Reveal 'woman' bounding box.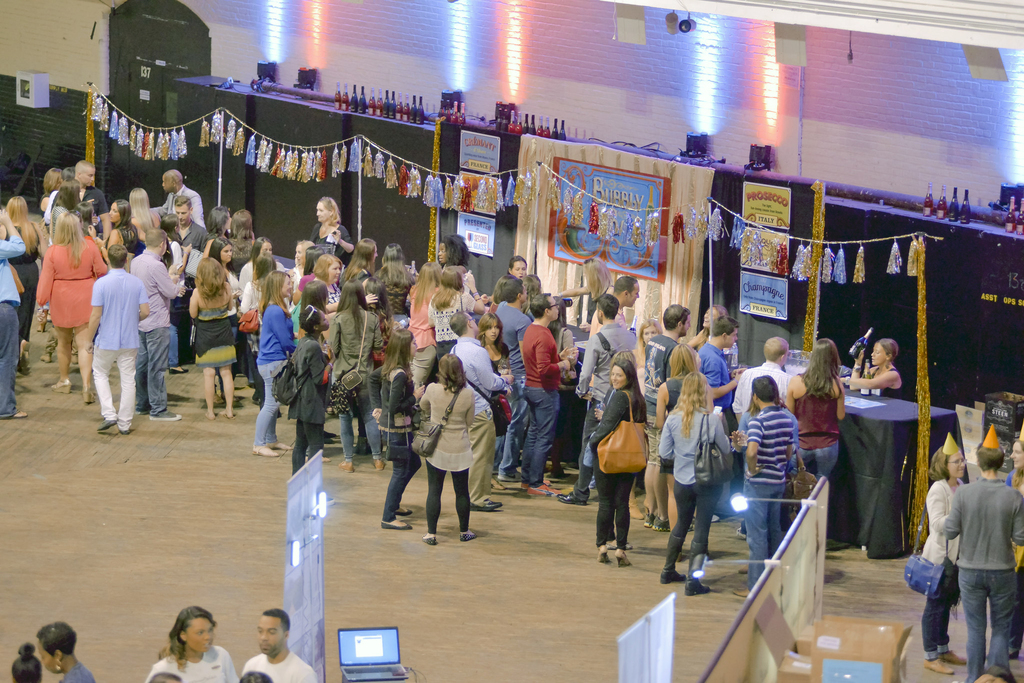
Revealed: detection(367, 252, 418, 329).
